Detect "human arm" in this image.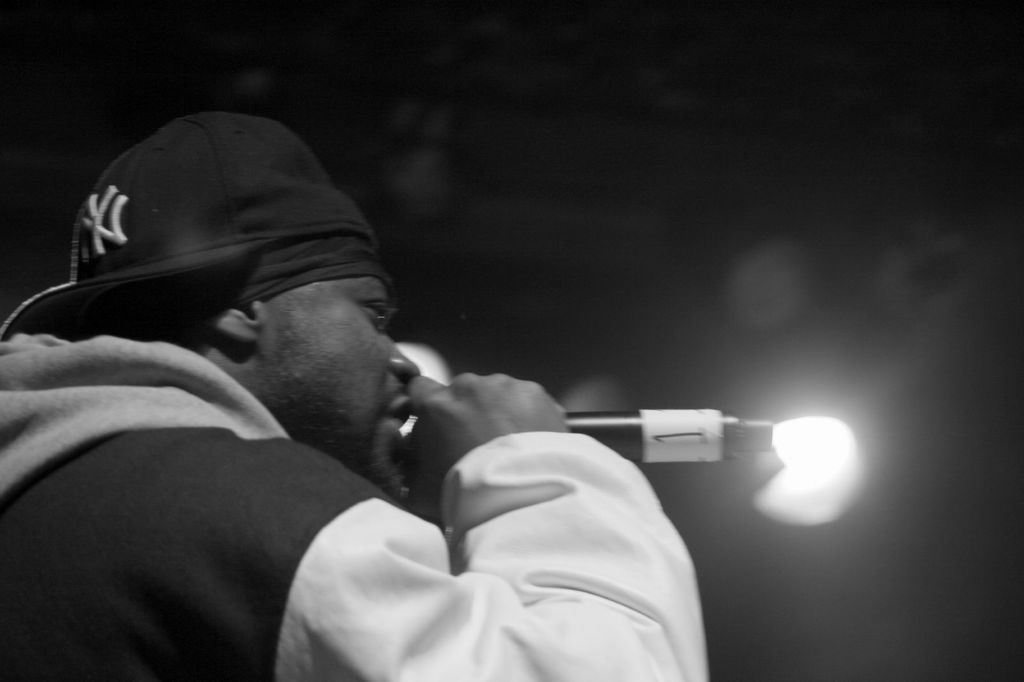
Detection: bbox=[264, 435, 752, 681].
